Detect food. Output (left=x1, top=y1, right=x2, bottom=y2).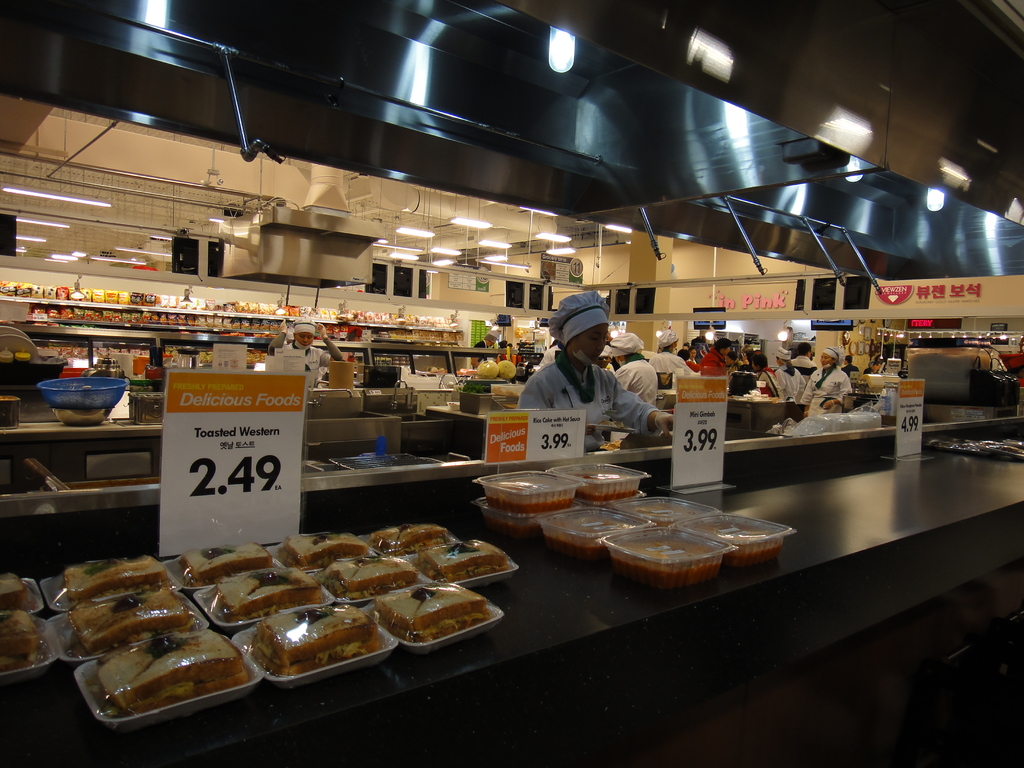
(left=68, top=538, right=460, bottom=705).
